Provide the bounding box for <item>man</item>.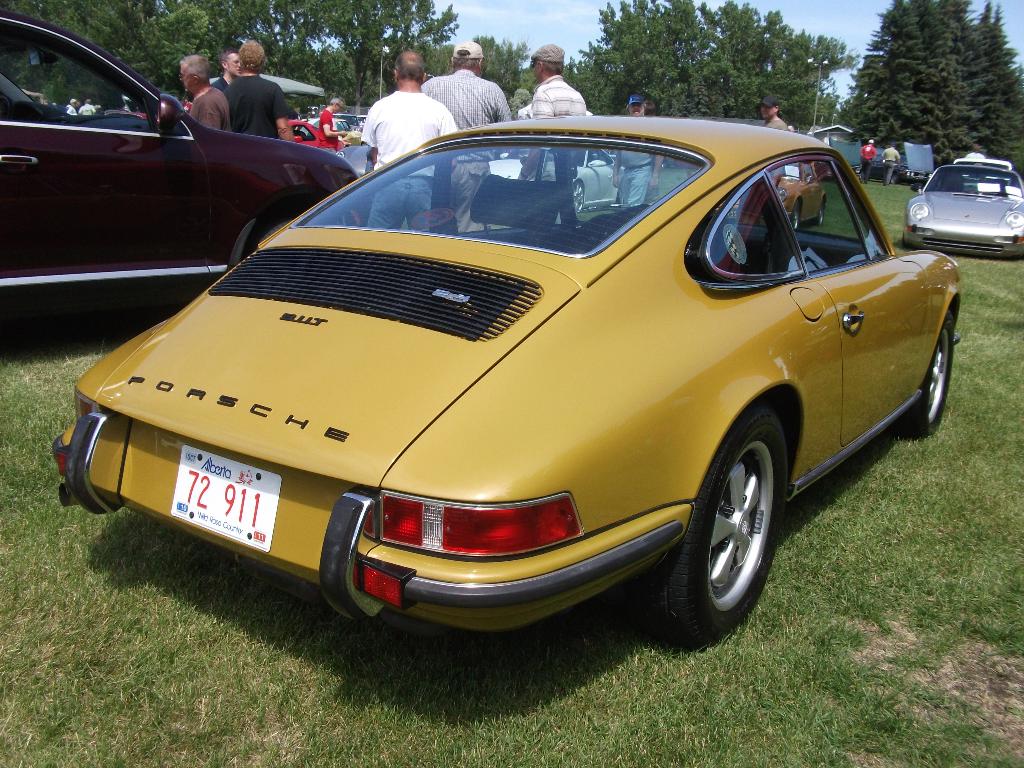
966, 145, 986, 160.
